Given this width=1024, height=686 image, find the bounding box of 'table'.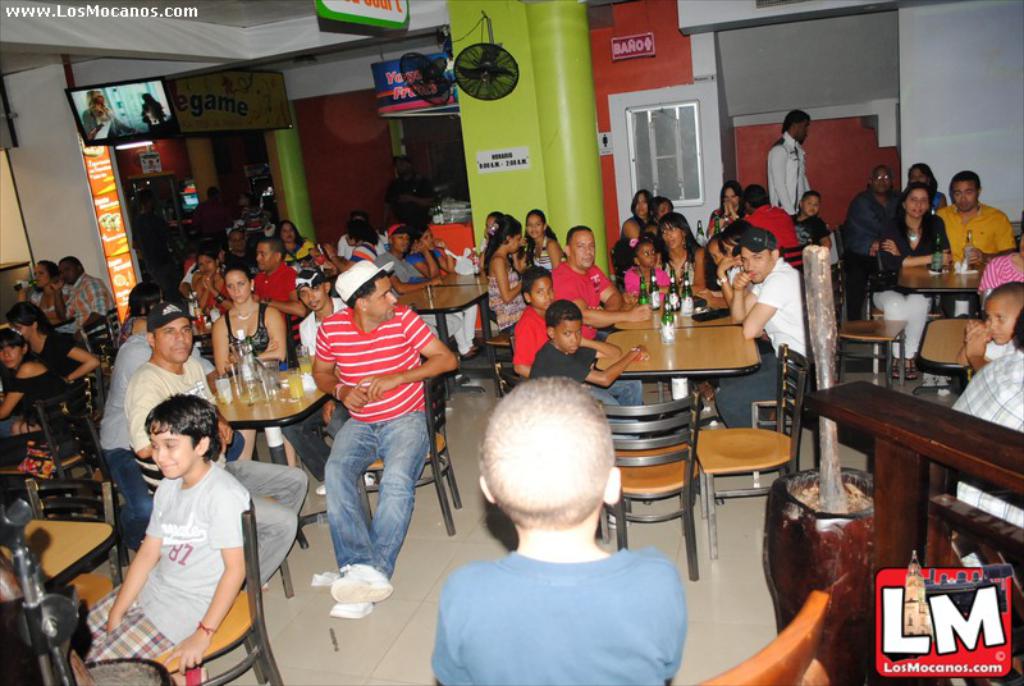
x1=1 y1=320 x2=19 y2=335.
